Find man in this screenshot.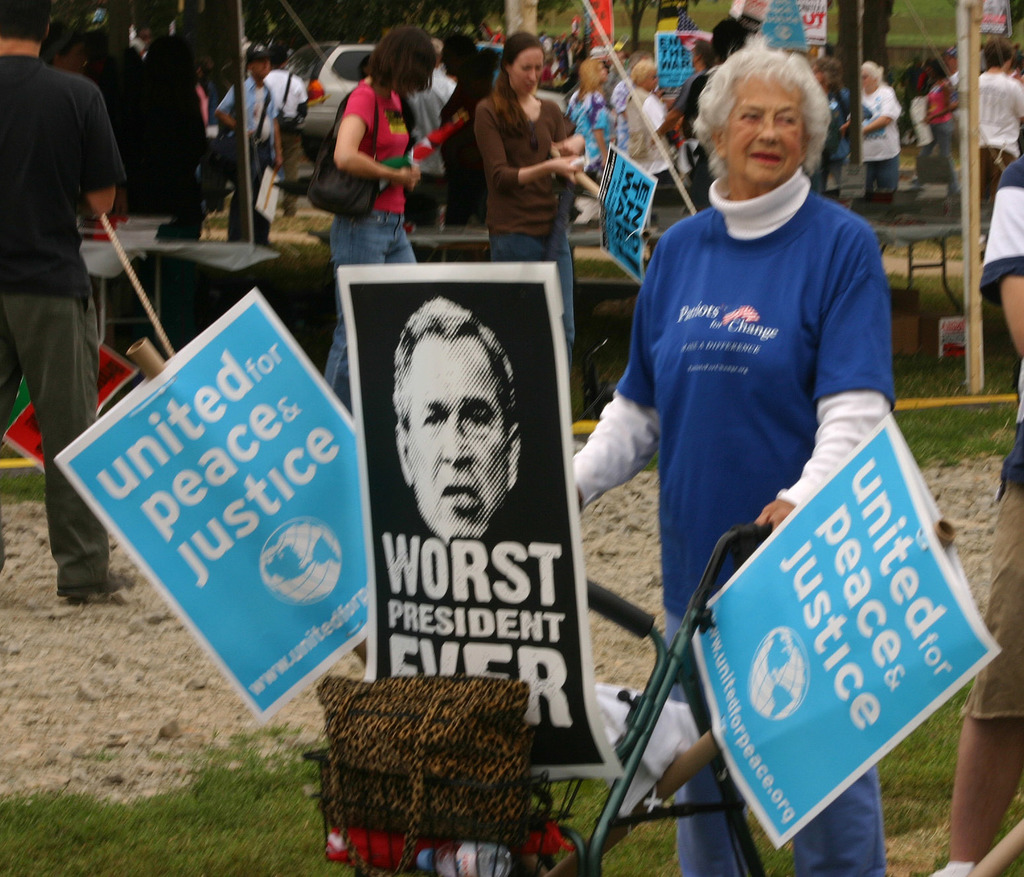
The bounding box for man is 0 1 159 632.
